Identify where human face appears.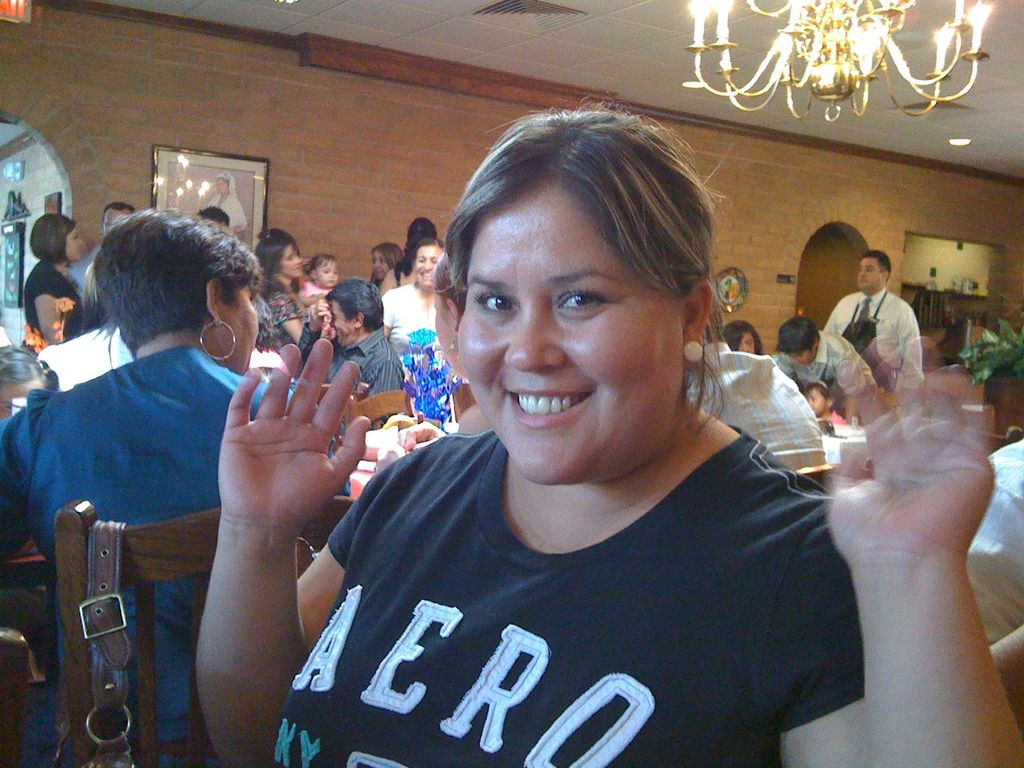
Appears at 214 278 260 376.
